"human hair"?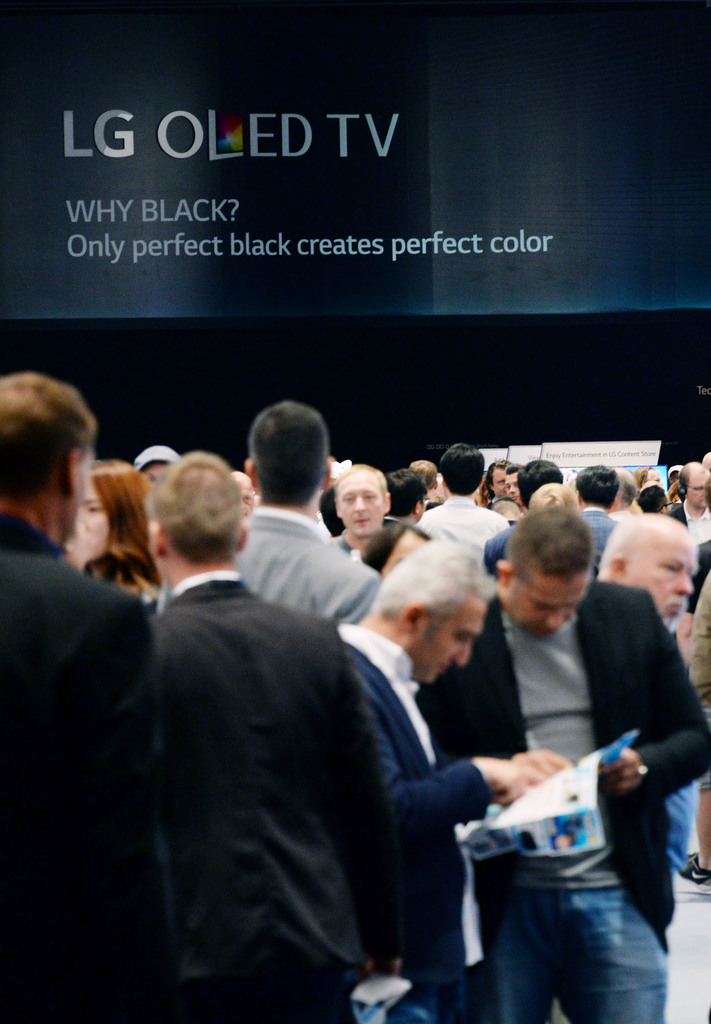
[left=612, top=467, right=637, bottom=511]
